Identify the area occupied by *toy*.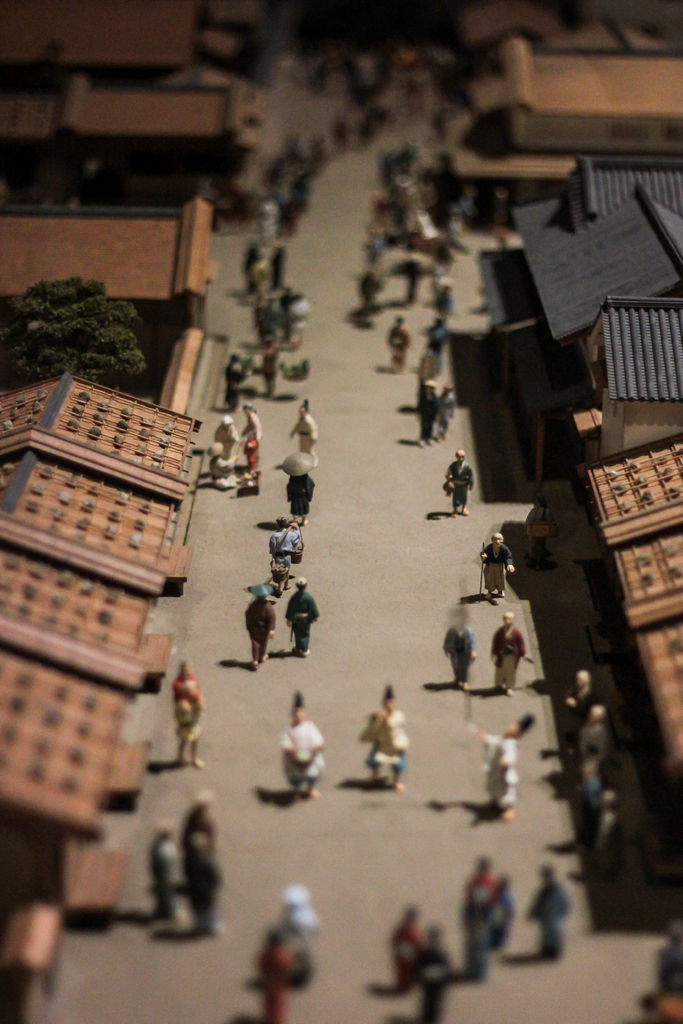
Area: crop(522, 860, 569, 960).
